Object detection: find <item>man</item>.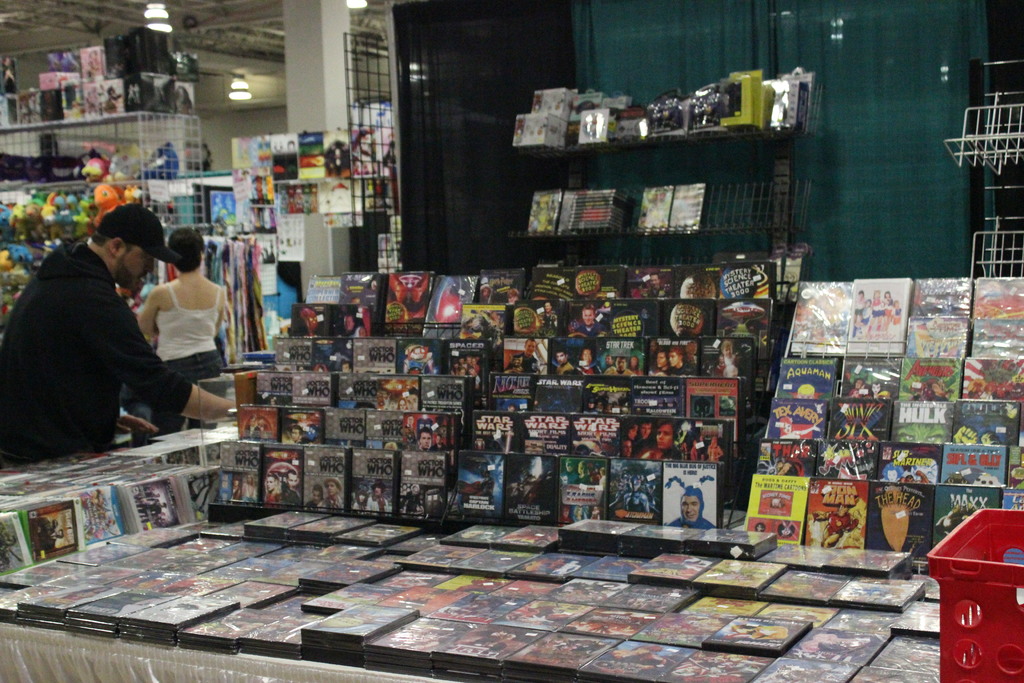
rect(570, 306, 607, 339).
